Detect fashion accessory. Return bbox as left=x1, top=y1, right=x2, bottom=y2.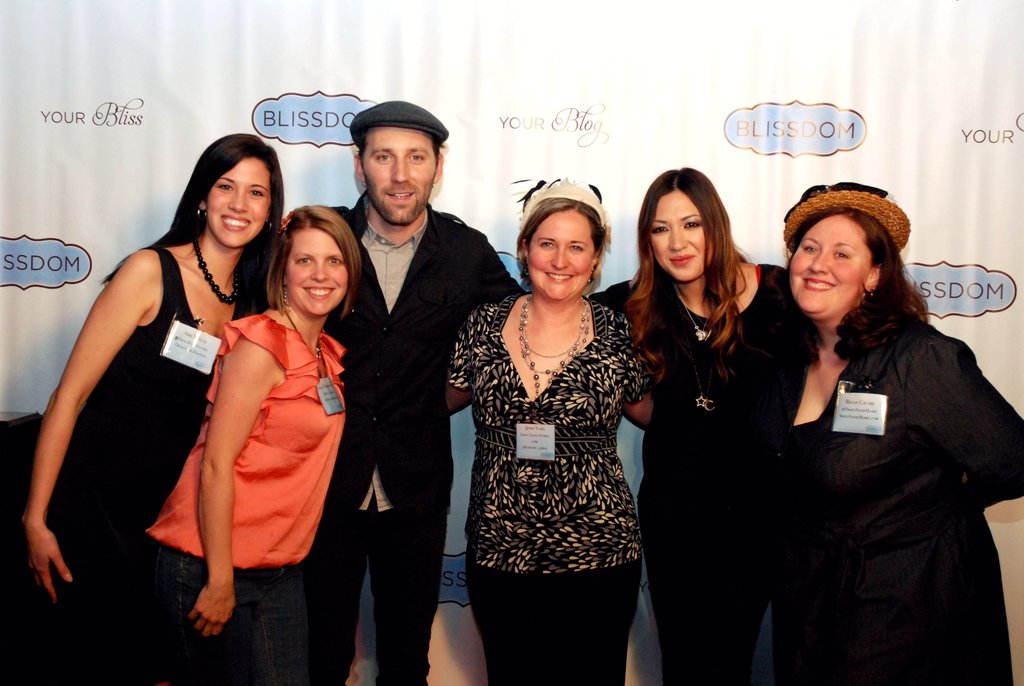
left=278, top=282, right=294, bottom=317.
